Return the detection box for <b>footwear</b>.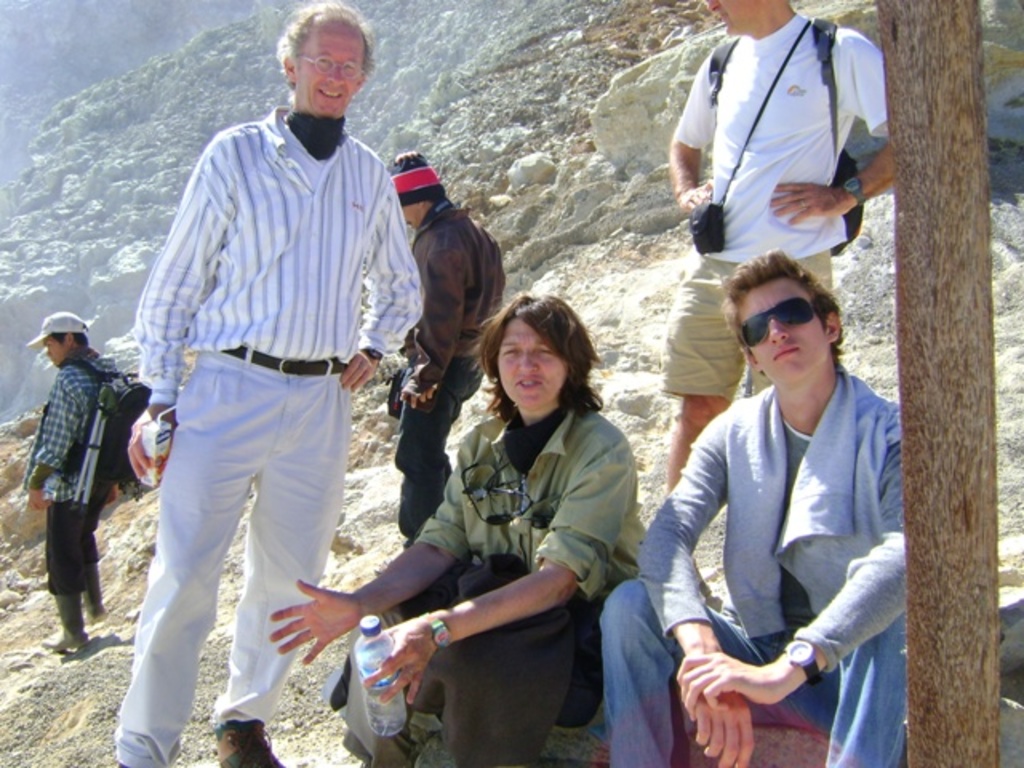
left=77, top=586, right=106, bottom=622.
